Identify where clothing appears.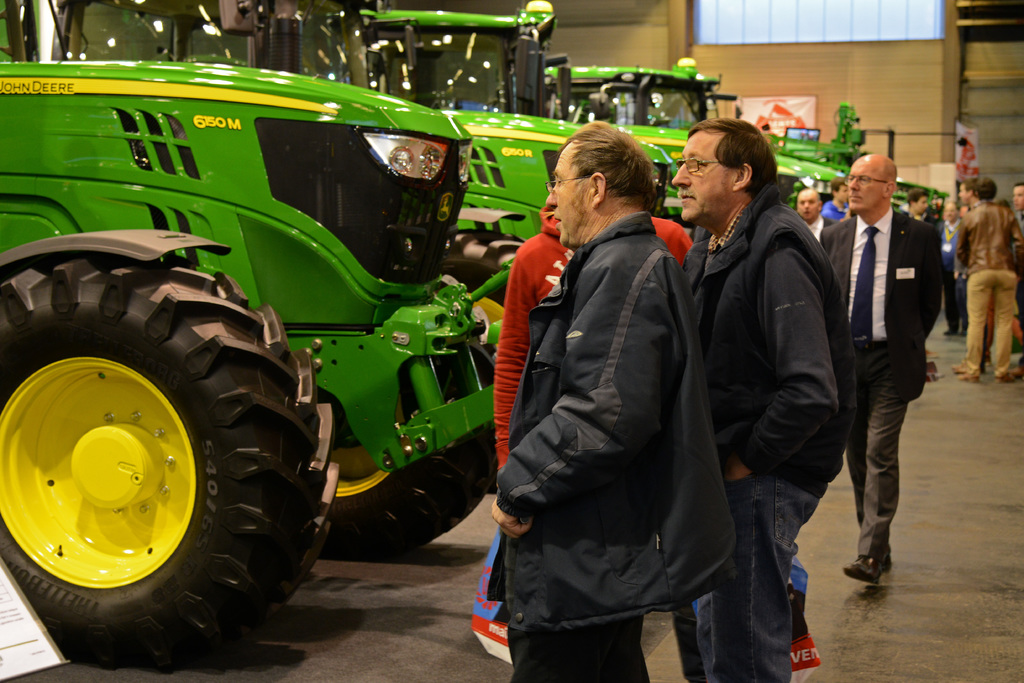
Appears at l=938, t=221, r=966, b=340.
